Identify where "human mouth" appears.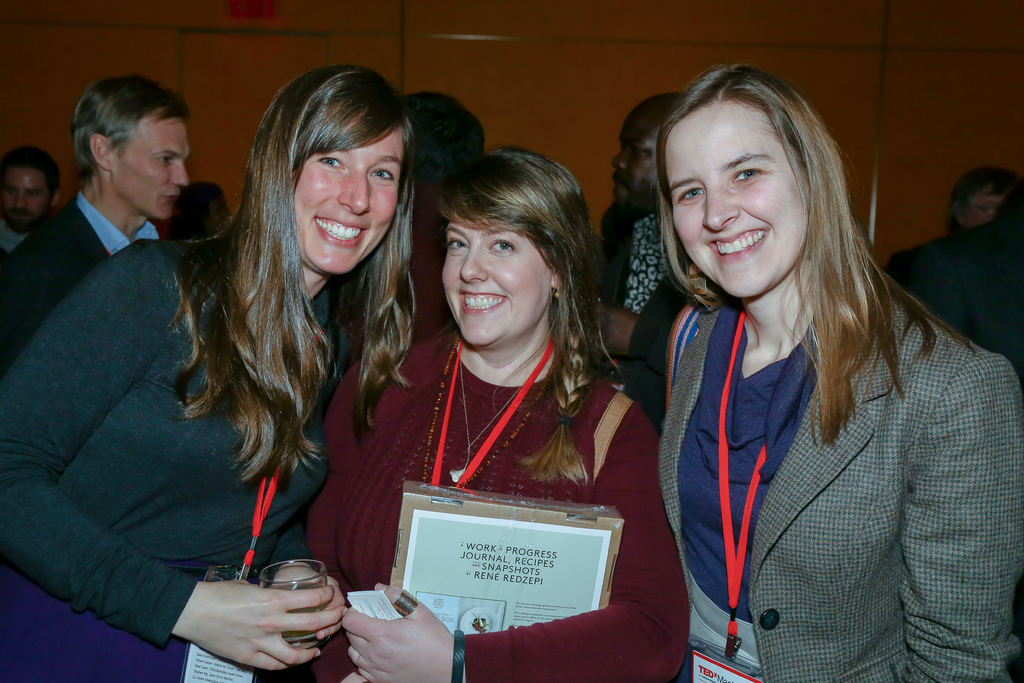
Appears at region(706, 229, 767, 258).
